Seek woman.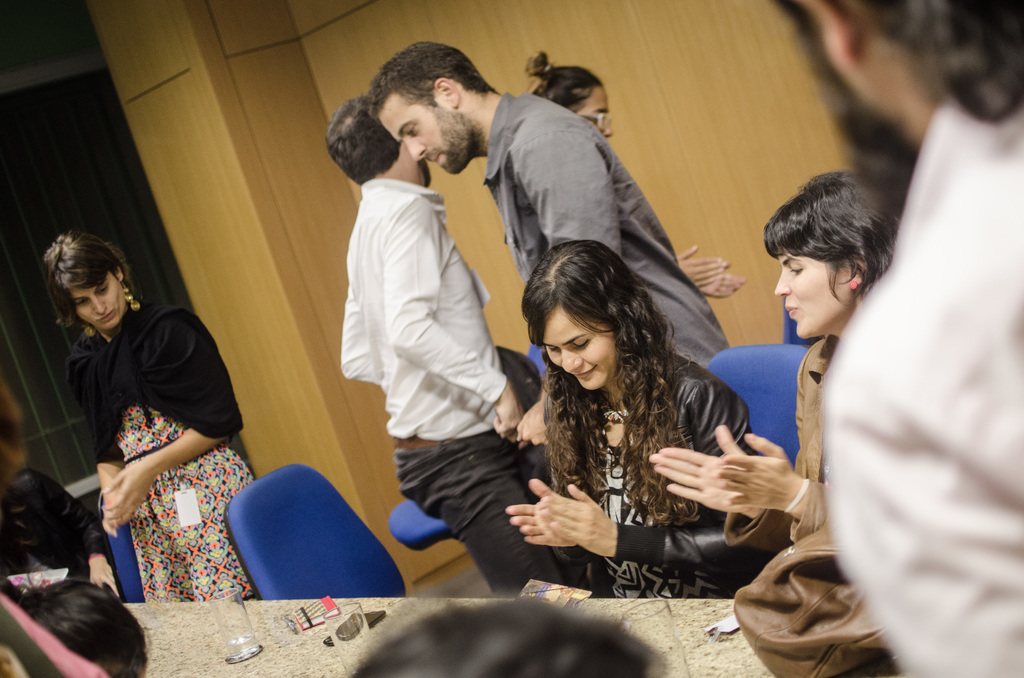
(left=645, top=170, right=899, bottom=543).
